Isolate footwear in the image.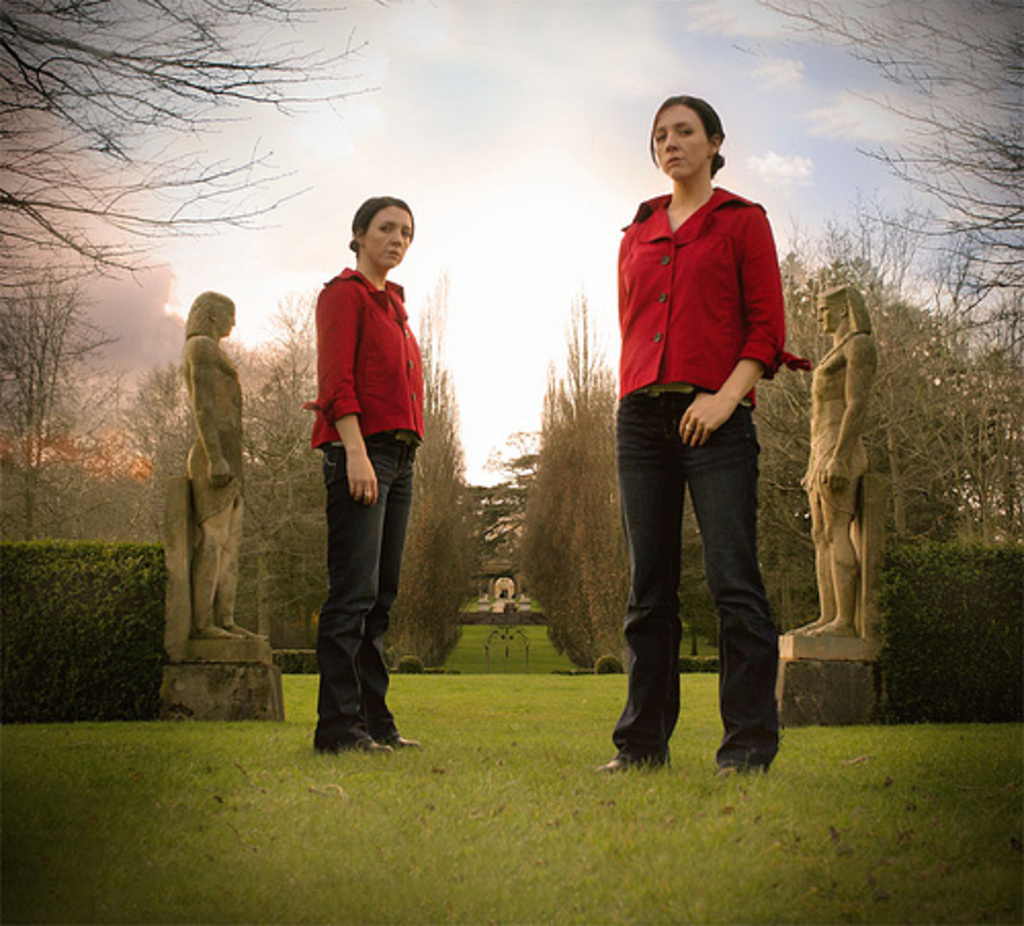
Isolated region: (608, 758, 672, 770).
